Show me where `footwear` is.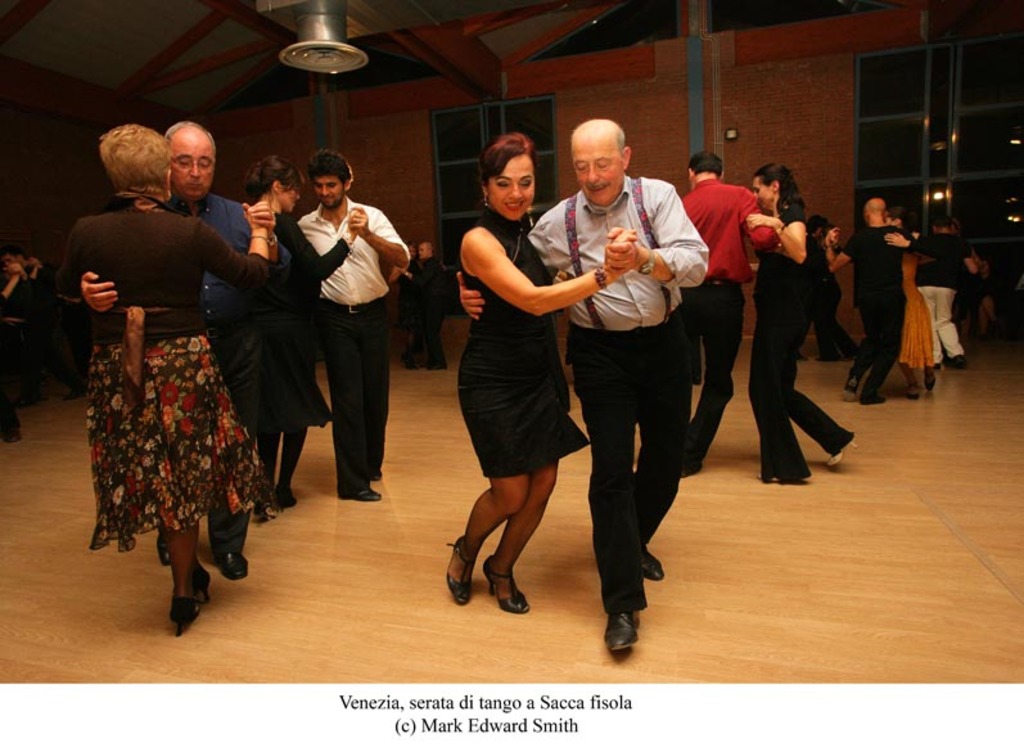
`footwear` is at 861/386/883/405.
